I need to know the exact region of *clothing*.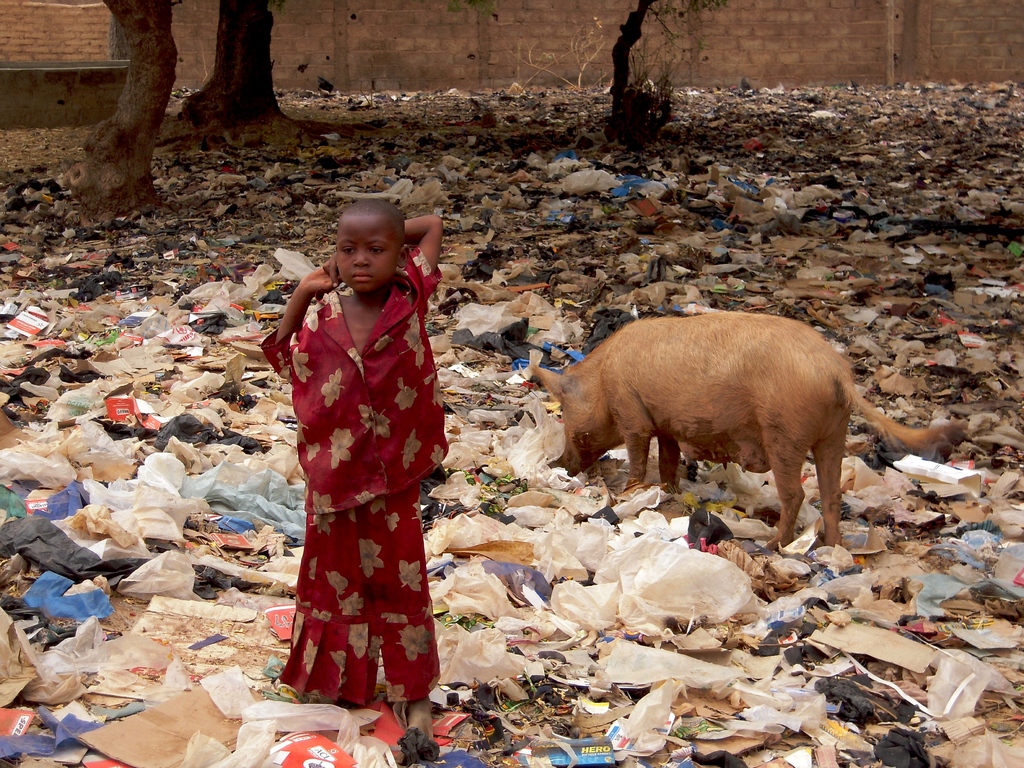
Region: <box>273,220,453,719</box>.
